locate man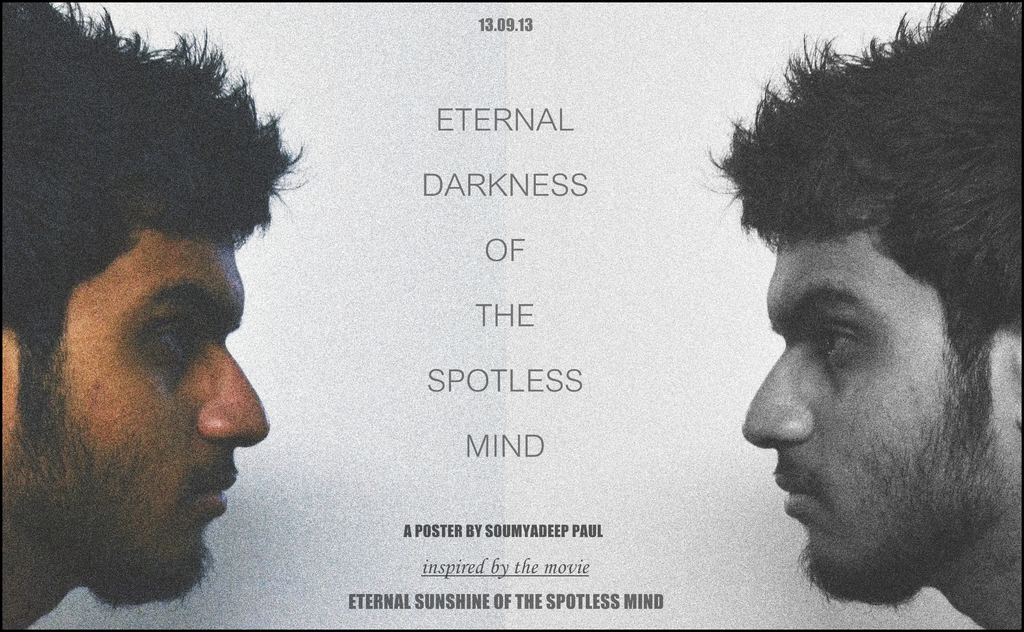
select_region(648, 36, 1023, 631)
